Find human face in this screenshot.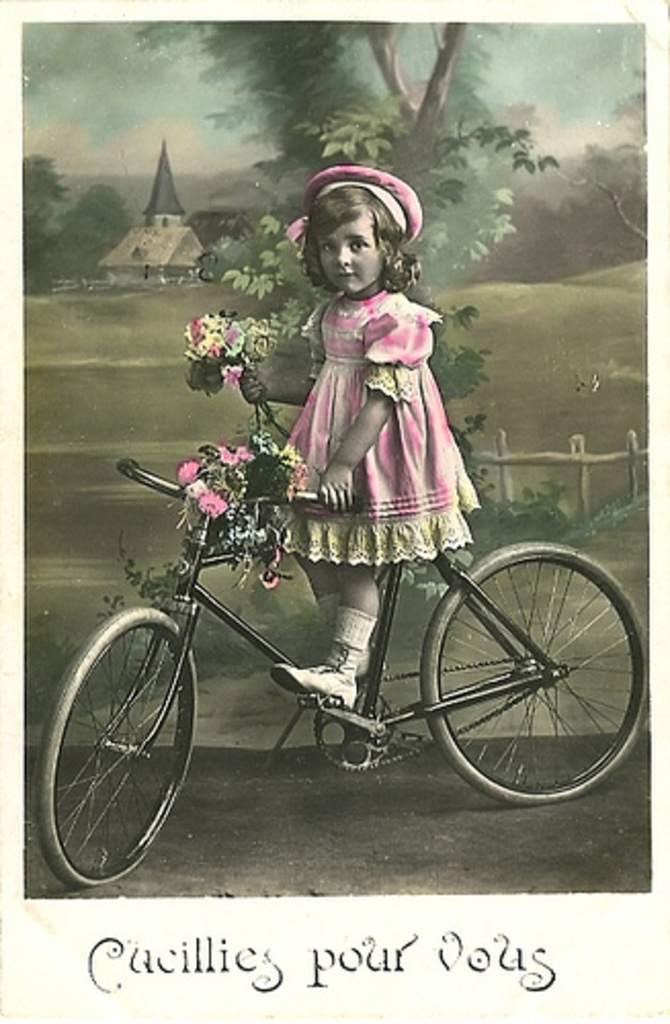
The bounding box for human face is [left=318, top=209, right=387, bottom=305].
